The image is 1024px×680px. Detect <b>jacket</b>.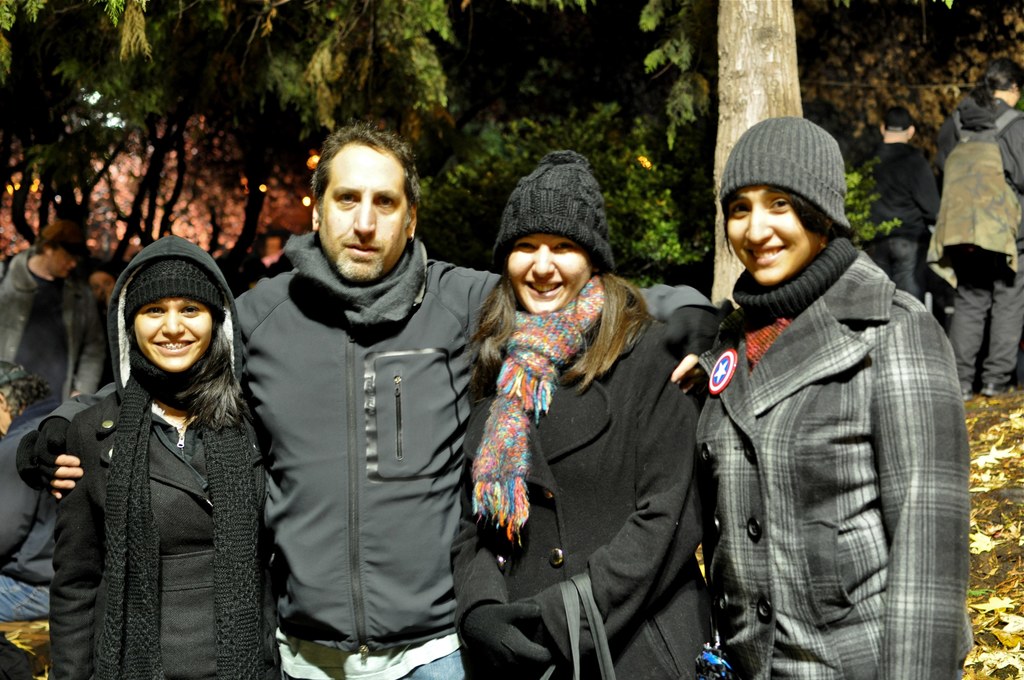
Detection: [x1=930, y1=88, x2=1023, y2=203].
